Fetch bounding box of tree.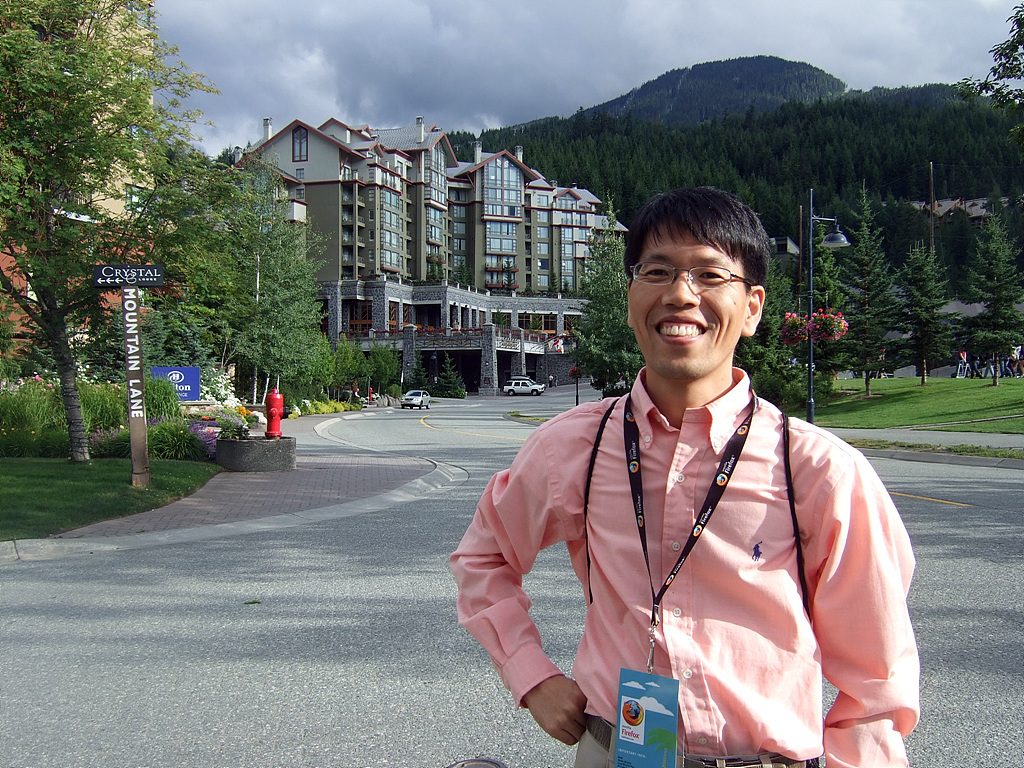
Bbox: (x1=833, y1=183, x2=907, y2=404).
